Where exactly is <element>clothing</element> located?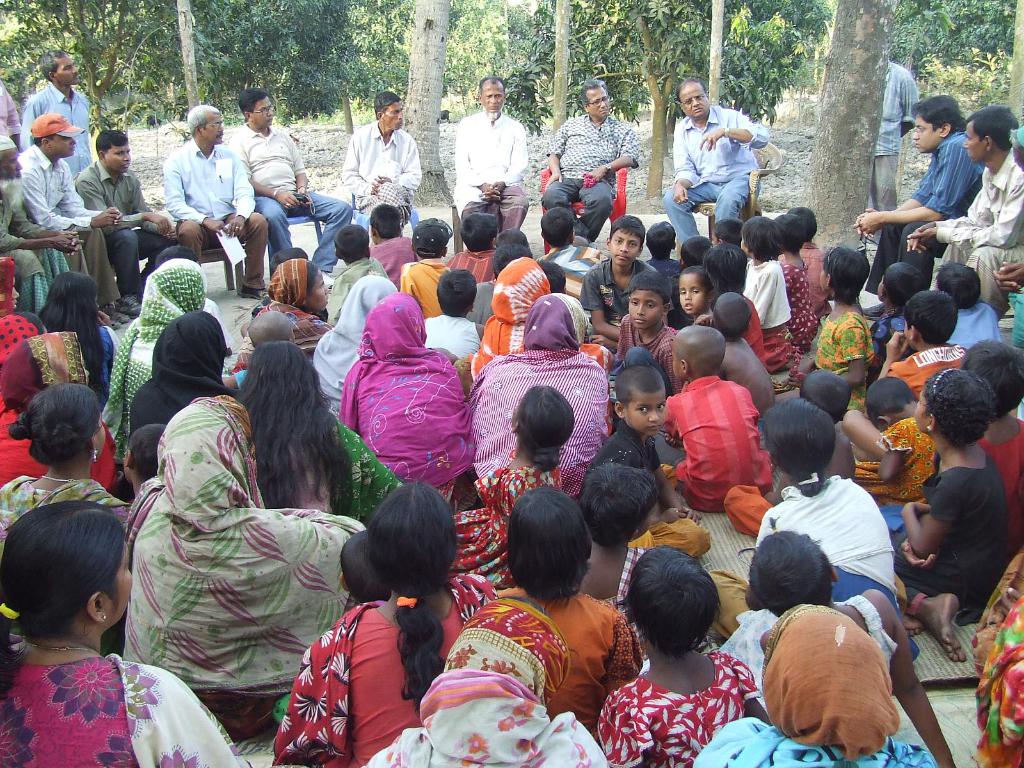
Its bounding box is select_region(867, 125, 993, 308).
